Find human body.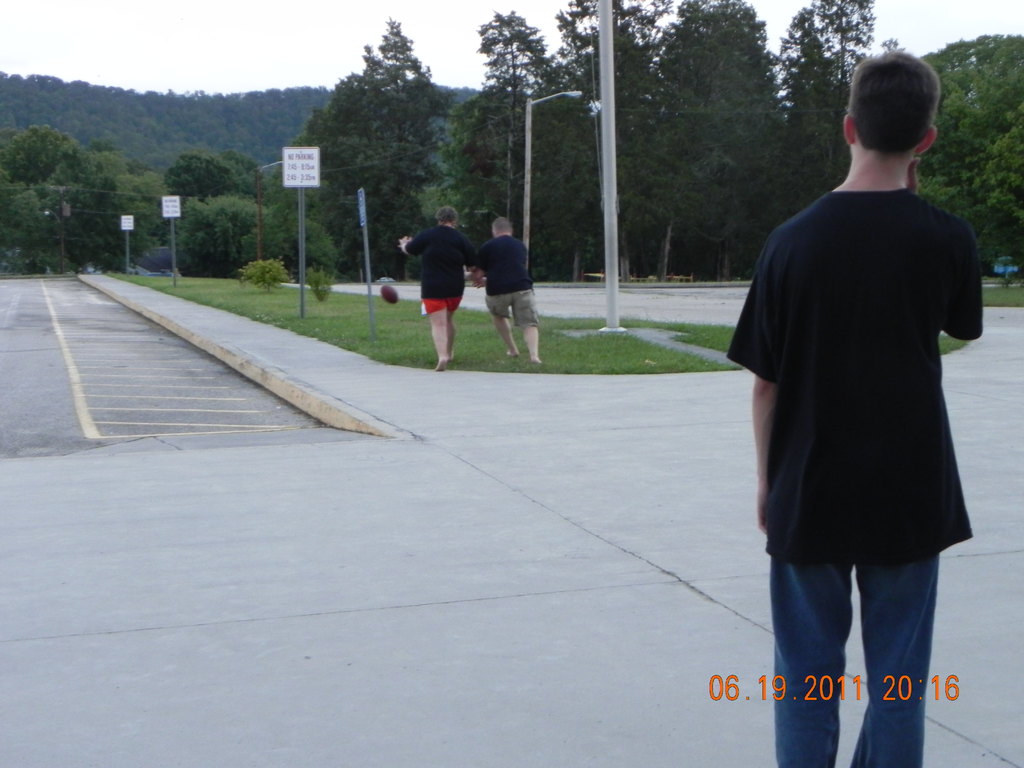
locate(476, 234, 548, 363).
